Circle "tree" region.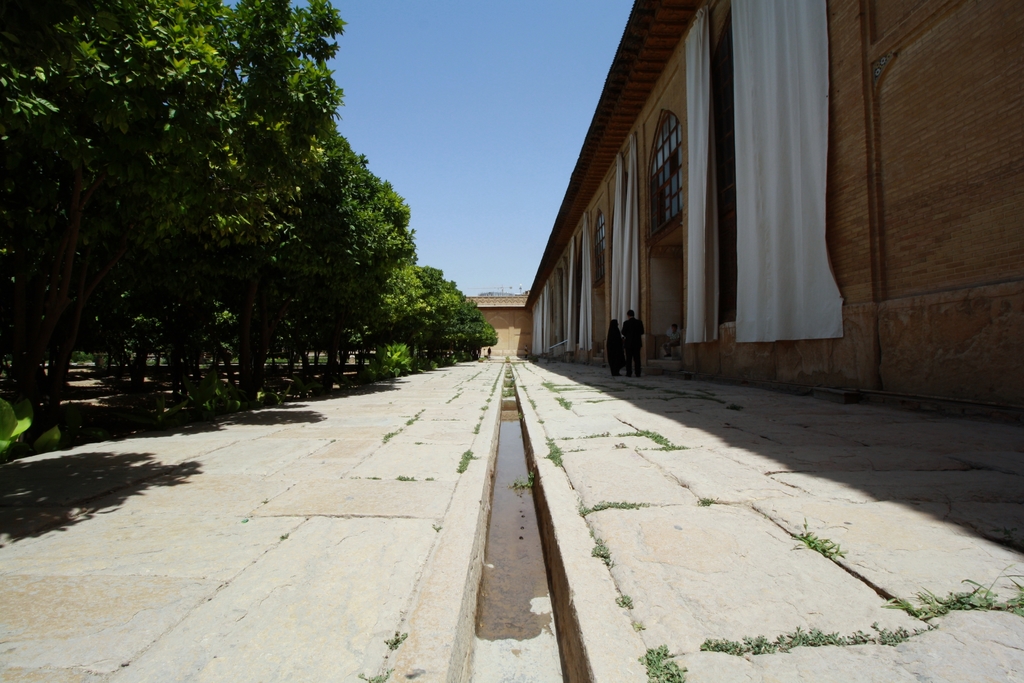
Region: x1=229, y1=0, x2=353, y2=399.
